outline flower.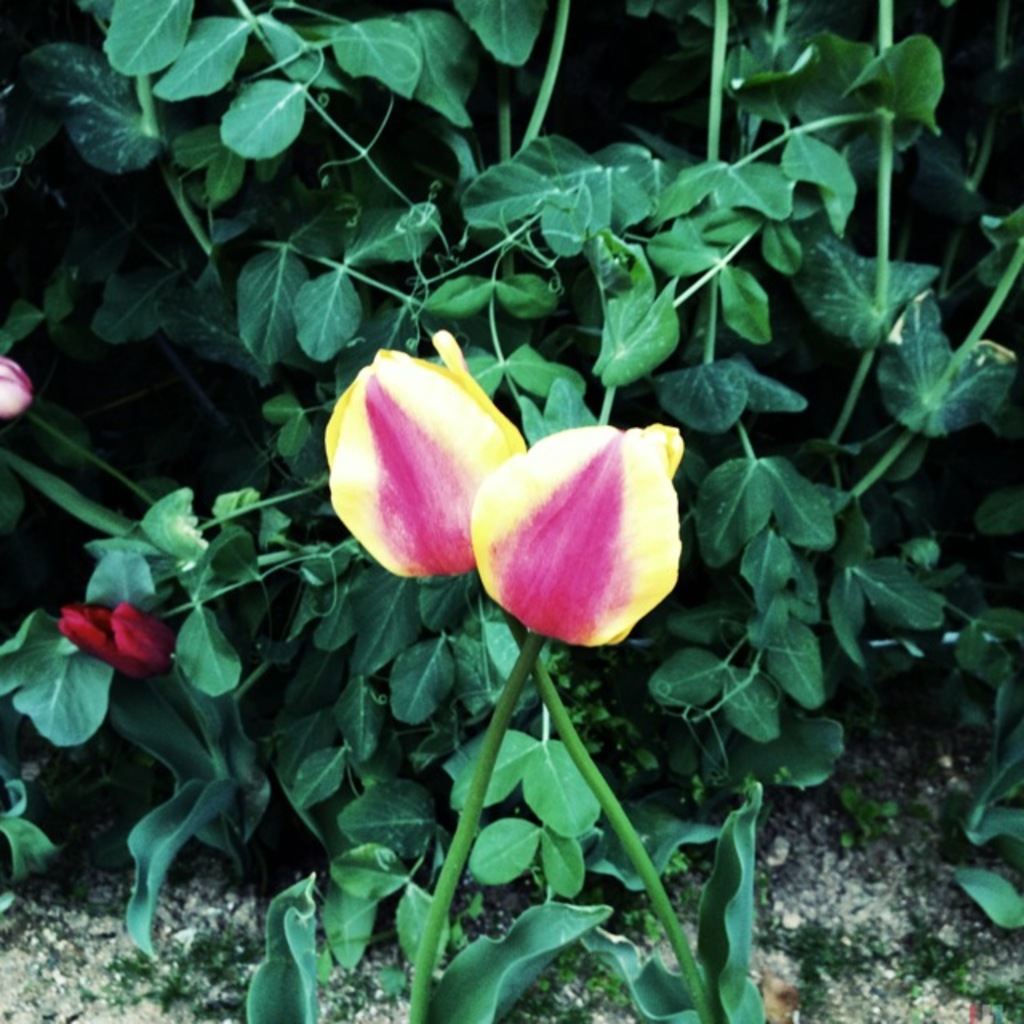
Outline: (454, 403, 693, 661).
